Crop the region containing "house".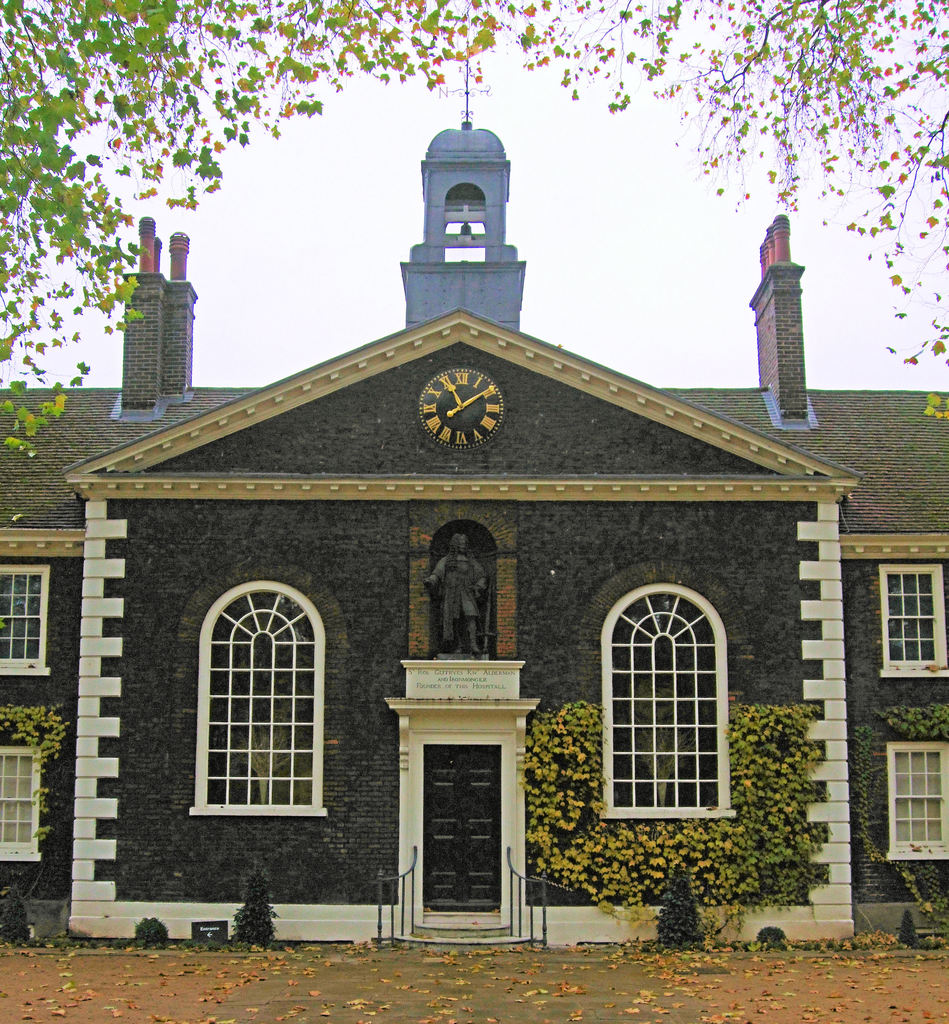
Crop region: bbox(0, 55, 948, 956).
